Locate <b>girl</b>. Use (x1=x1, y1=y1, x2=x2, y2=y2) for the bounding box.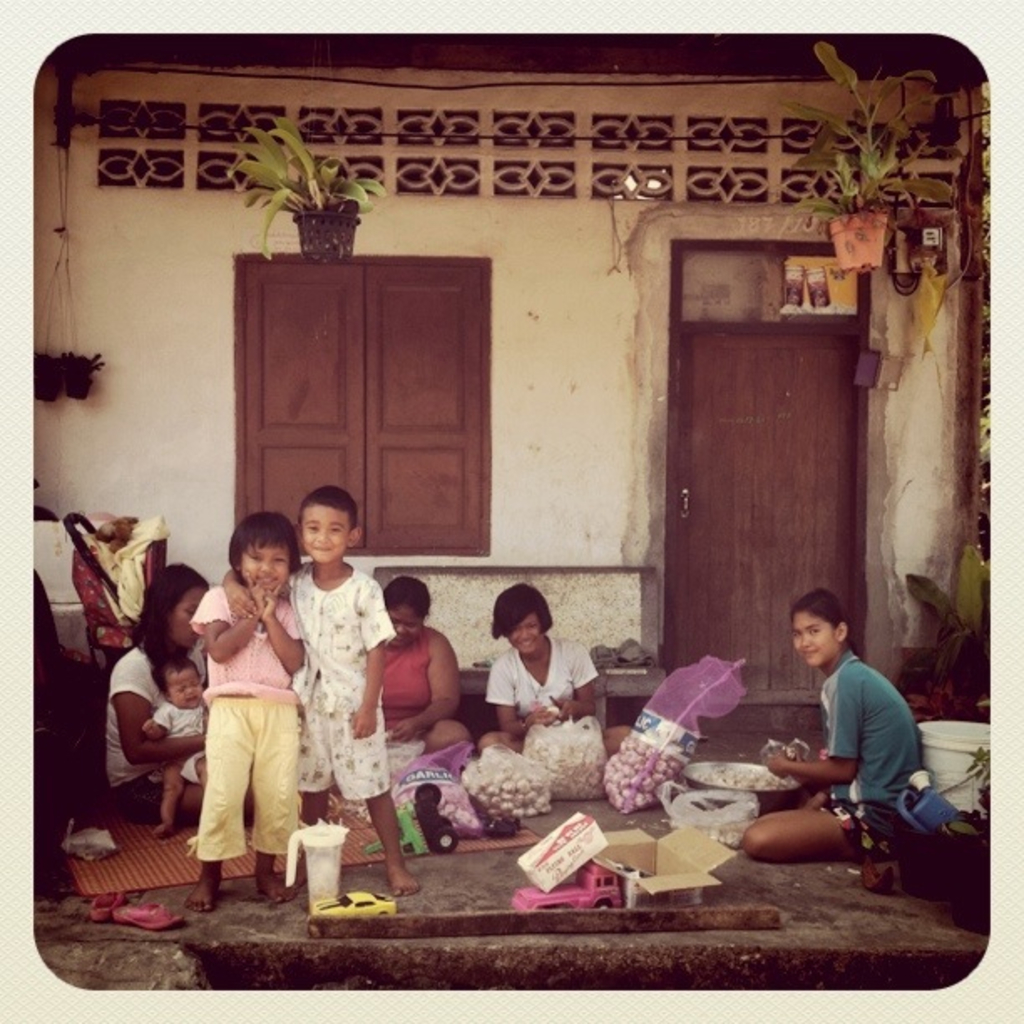
(x1=184, y1=519, x2=301, y2=905).
